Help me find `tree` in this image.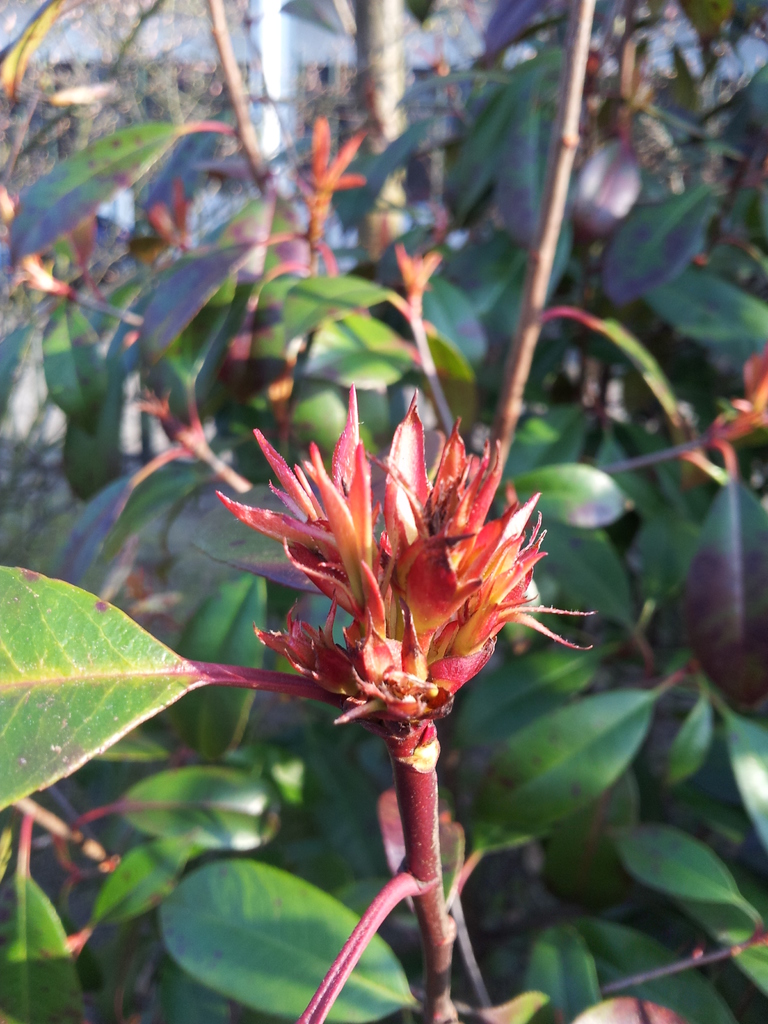
Found it: Rect(0, 0, 767, 1023).
